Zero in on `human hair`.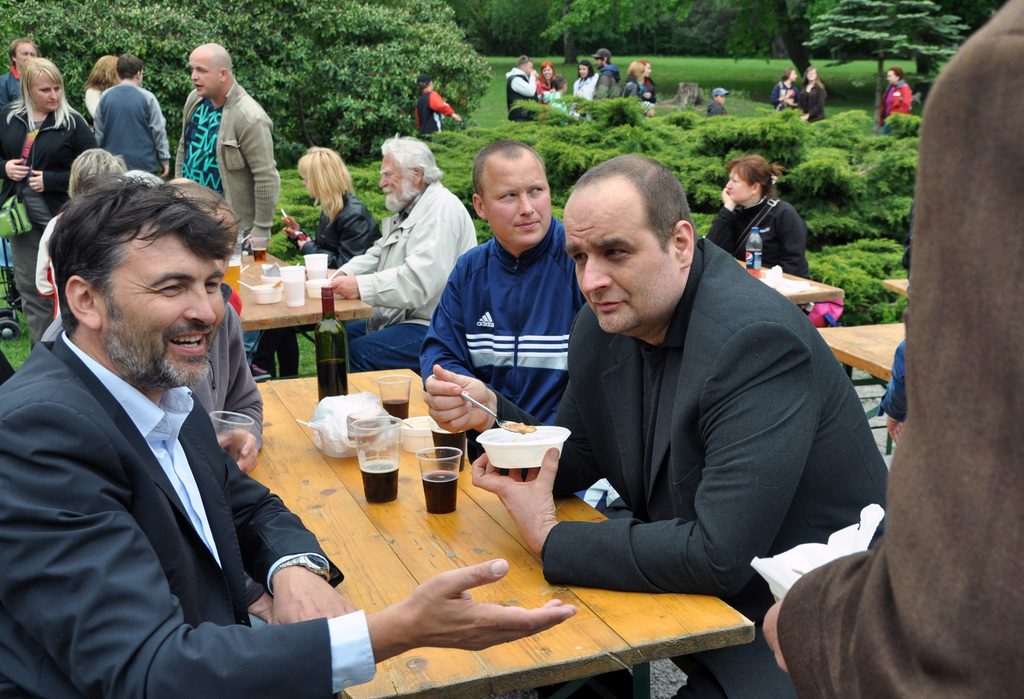
Zeroed in: (724, 154, 776, 197).
